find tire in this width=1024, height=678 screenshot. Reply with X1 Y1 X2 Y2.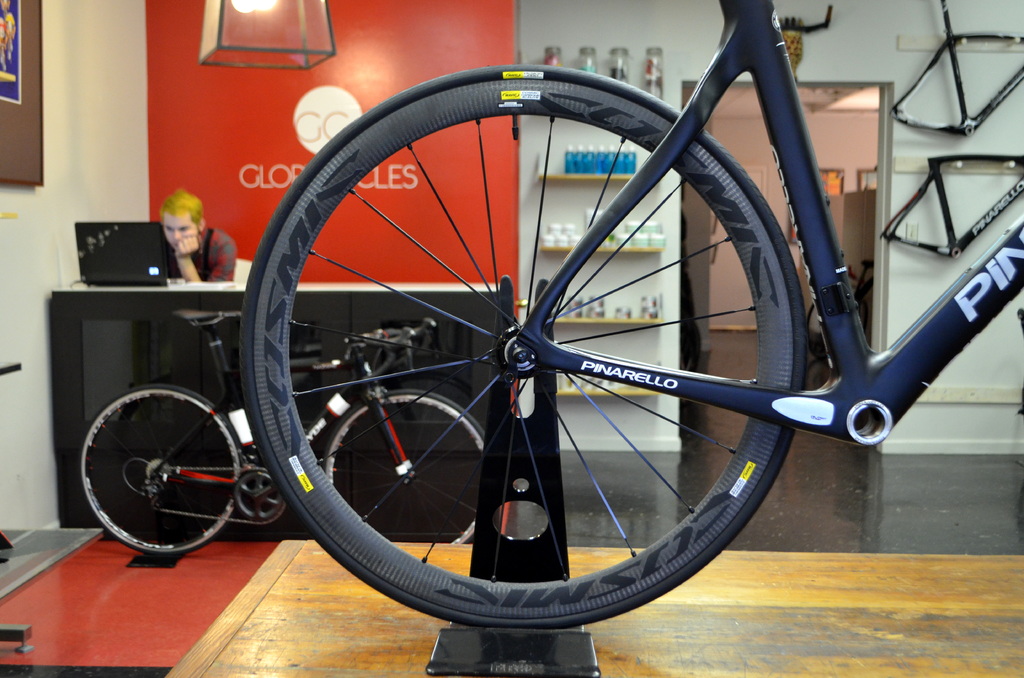
79 385 239 553.
